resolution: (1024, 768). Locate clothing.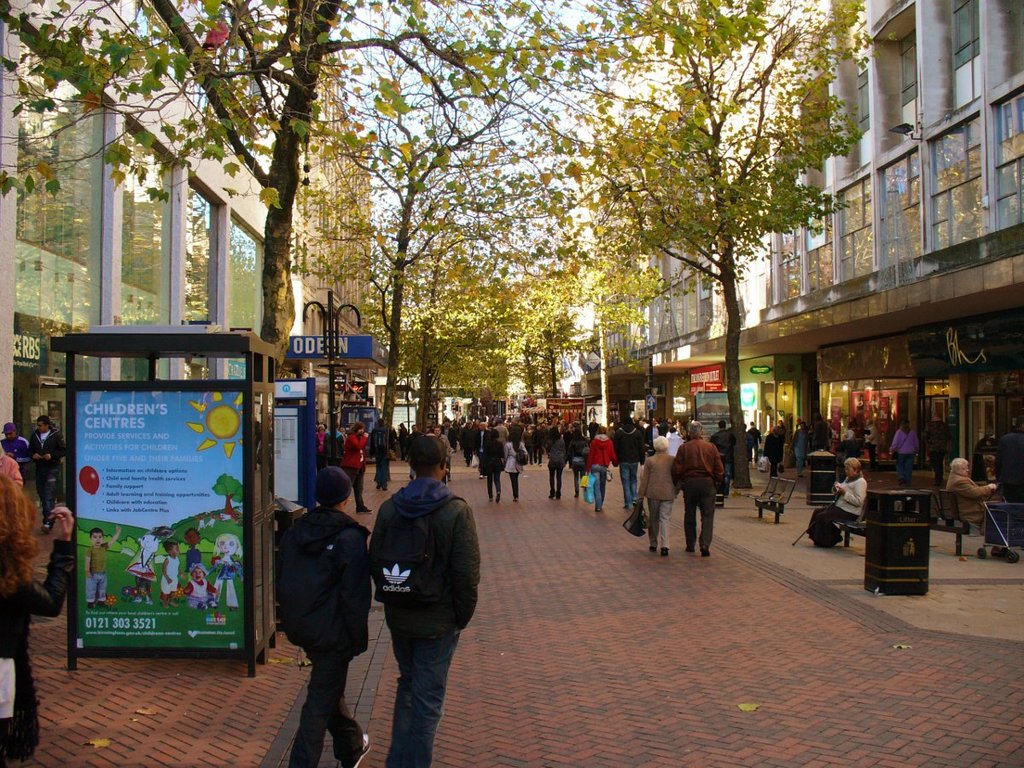
[left=213, top=552, right=243, bottom=608].
